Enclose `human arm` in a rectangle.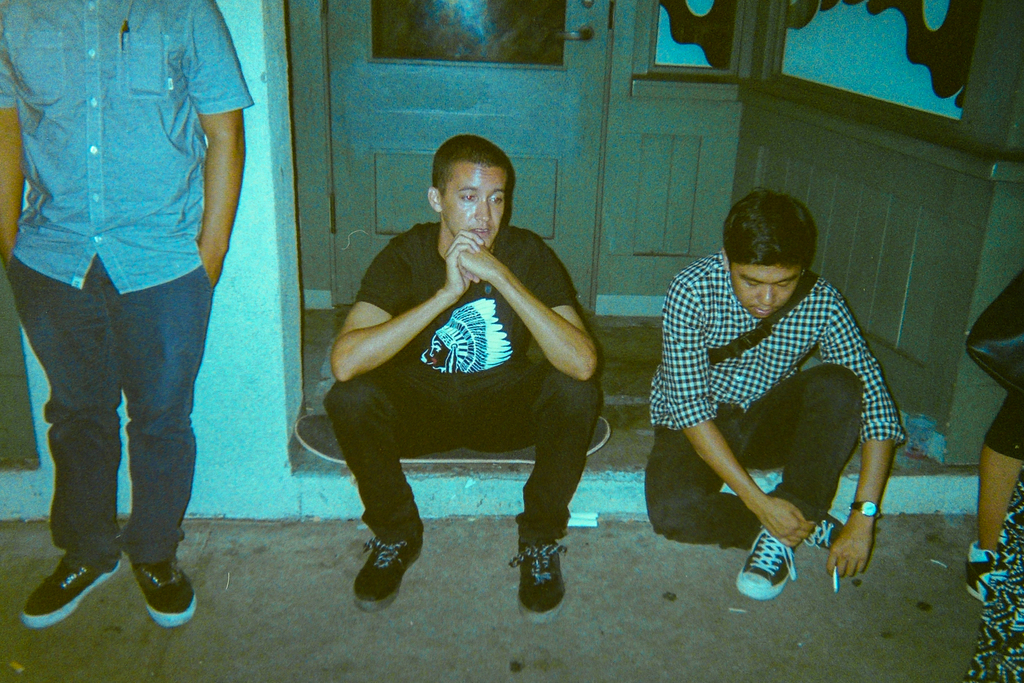
[486, 225, 602, 402].
